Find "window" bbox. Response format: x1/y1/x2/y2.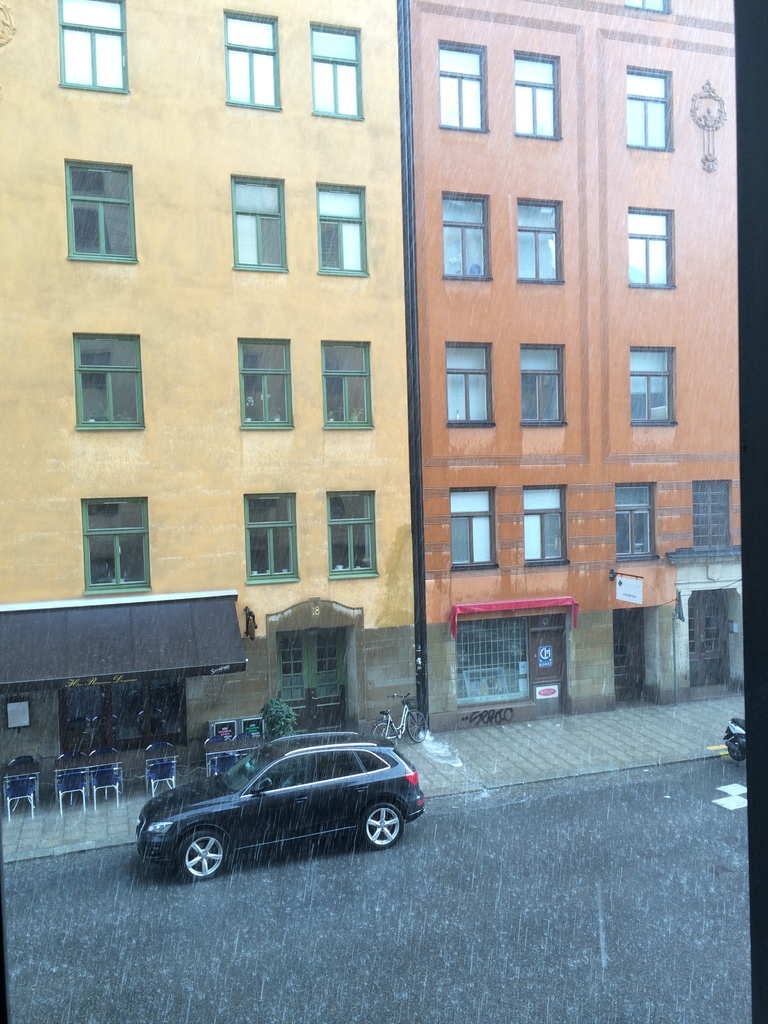
212/12/276/113.
